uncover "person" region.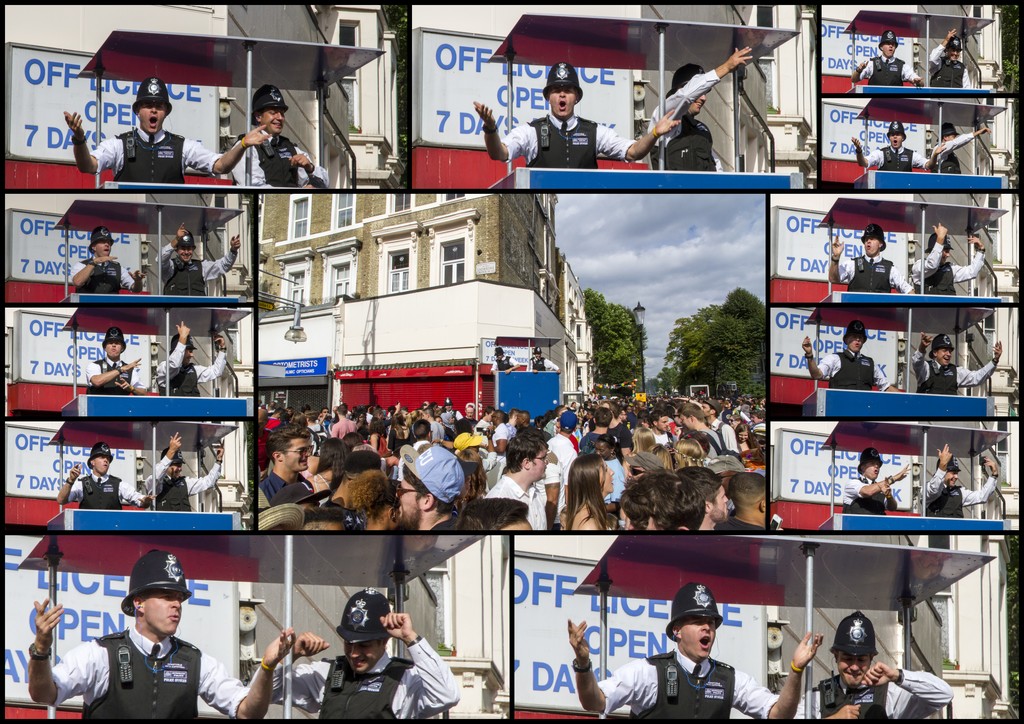
Uncovered: left=149, top=433, right=225, bottom=513.
